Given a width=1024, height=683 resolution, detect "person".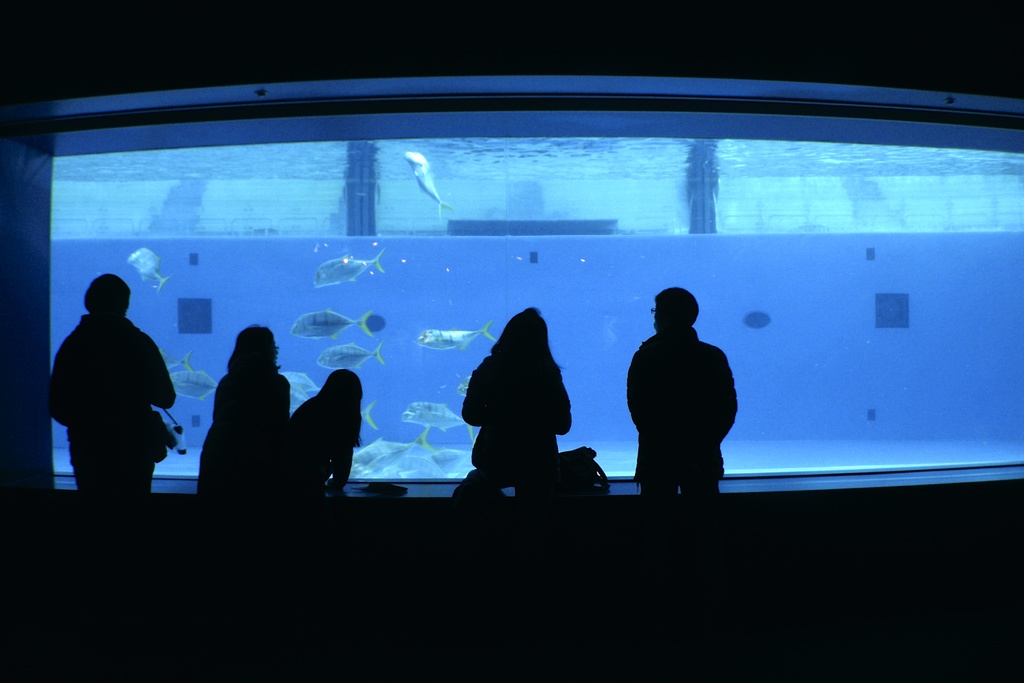
left=47, top=270, right=175, bottom=494.
